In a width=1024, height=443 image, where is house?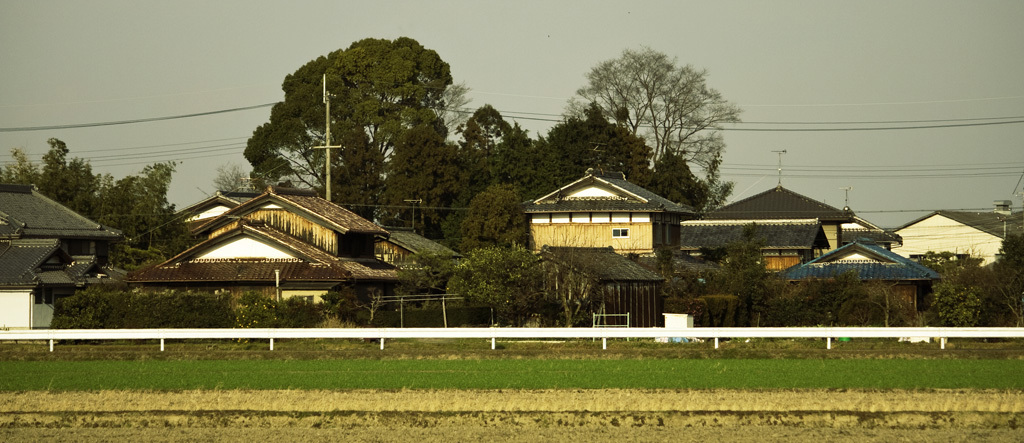
(515, 239, 666, 328).
